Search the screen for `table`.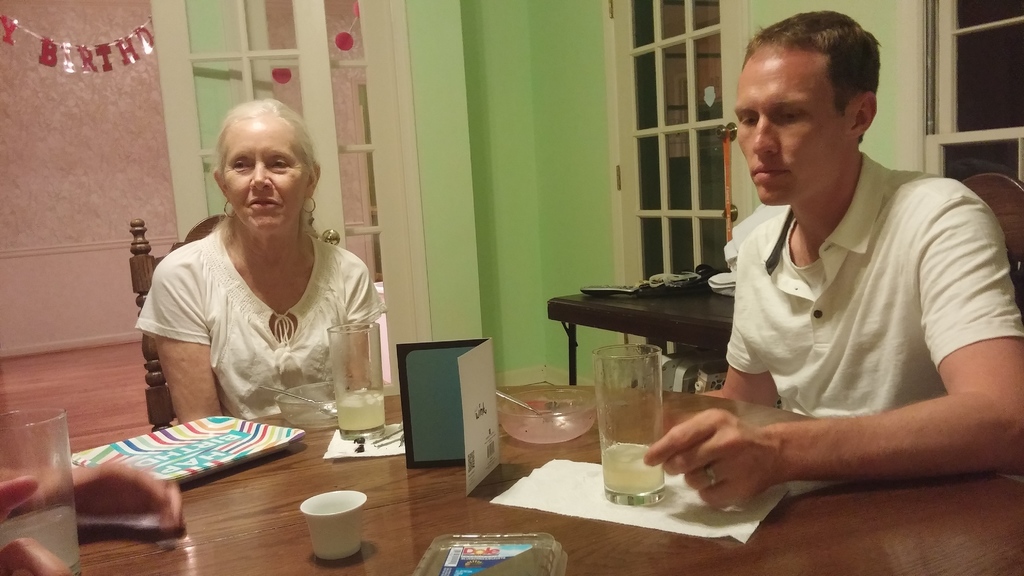
Found at x1=77, y1=387, x2=1023, y2=575.
